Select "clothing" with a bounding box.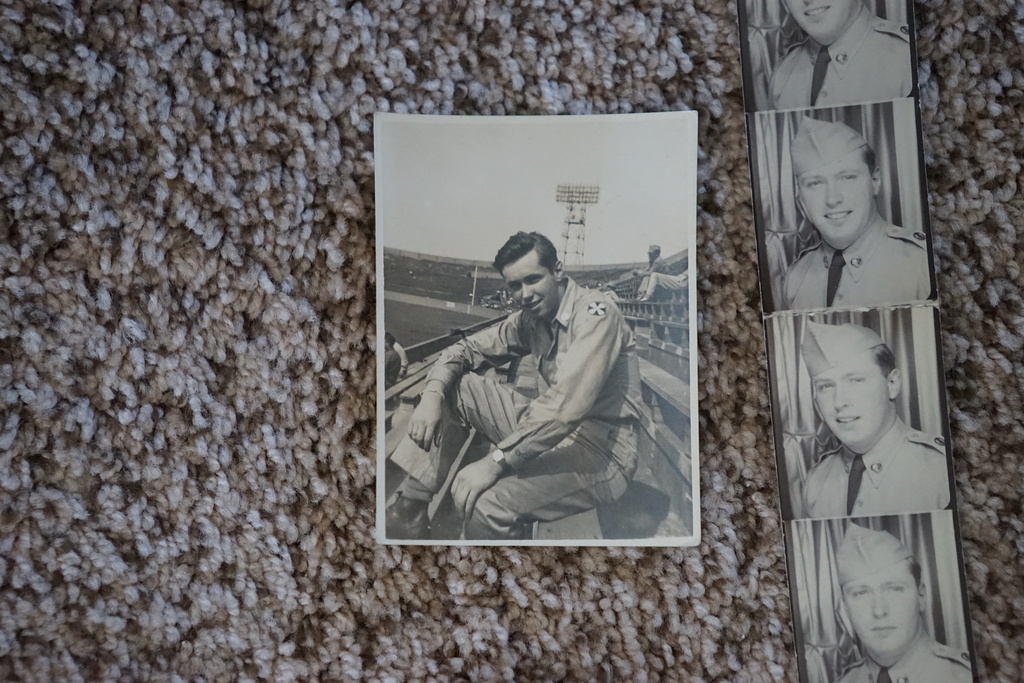
box=[786, 209, 931, 304].
